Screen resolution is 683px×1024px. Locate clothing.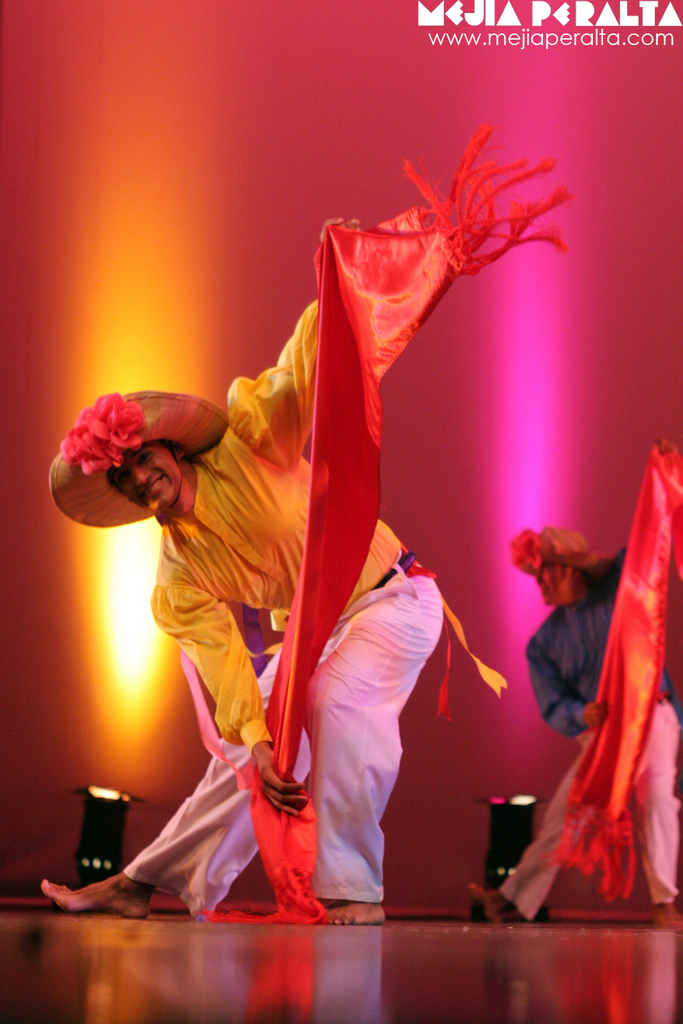
{"x1": 496, "y1": 547, "x2": 678, "y2": 922}.
